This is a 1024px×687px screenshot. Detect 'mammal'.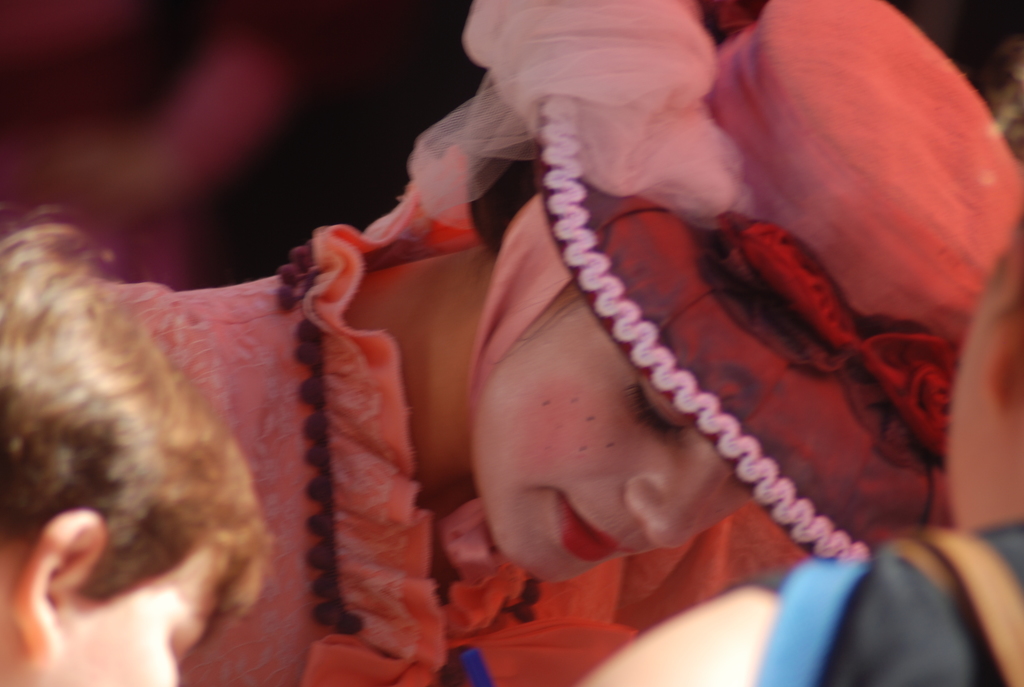
BBox(0, 198, 278, 686).
